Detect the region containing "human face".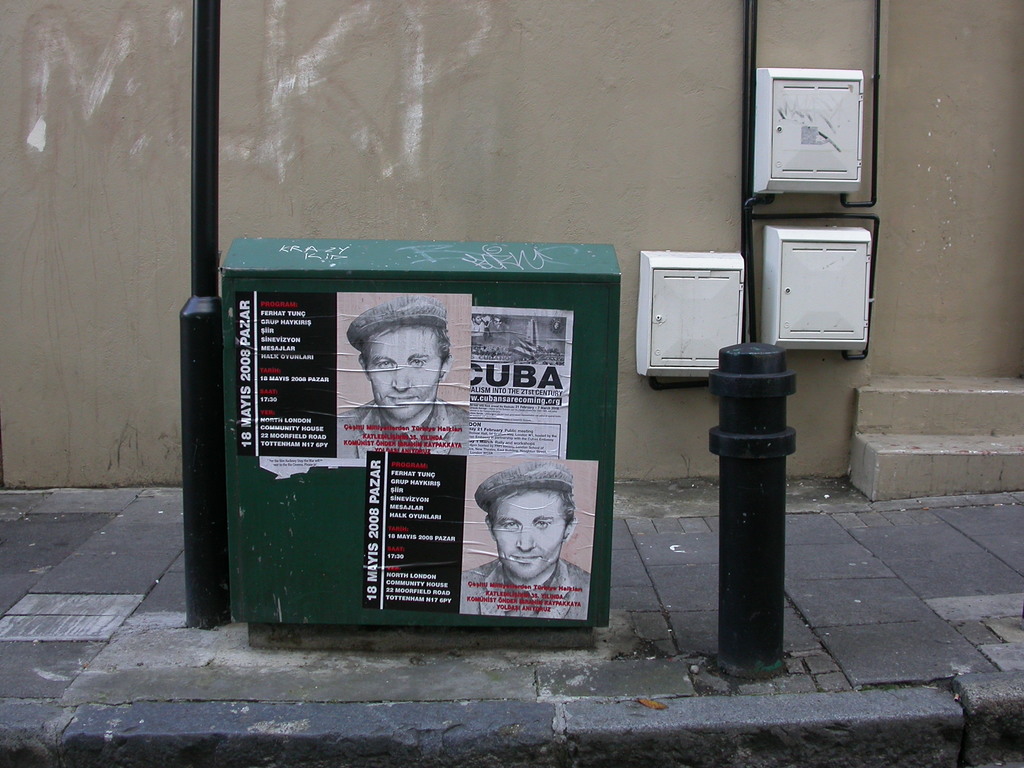
(488,484,567,584).
